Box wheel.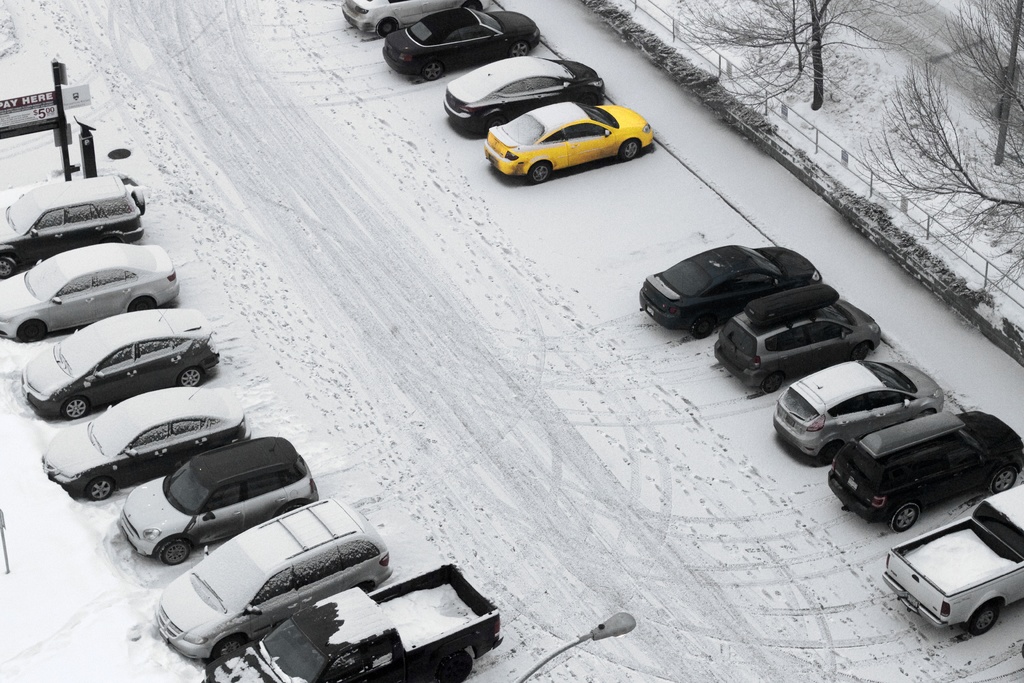
bbox=(380, 21, 397, 37).
